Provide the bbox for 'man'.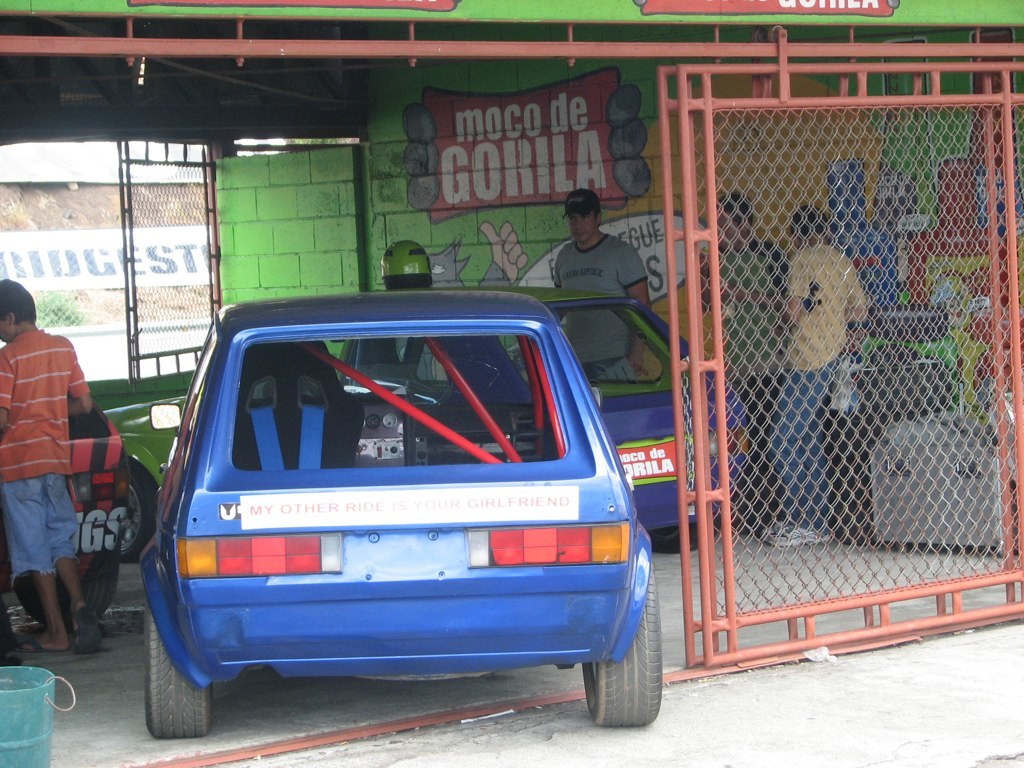
x1=540 y1=208 x2=644 y2=307.
